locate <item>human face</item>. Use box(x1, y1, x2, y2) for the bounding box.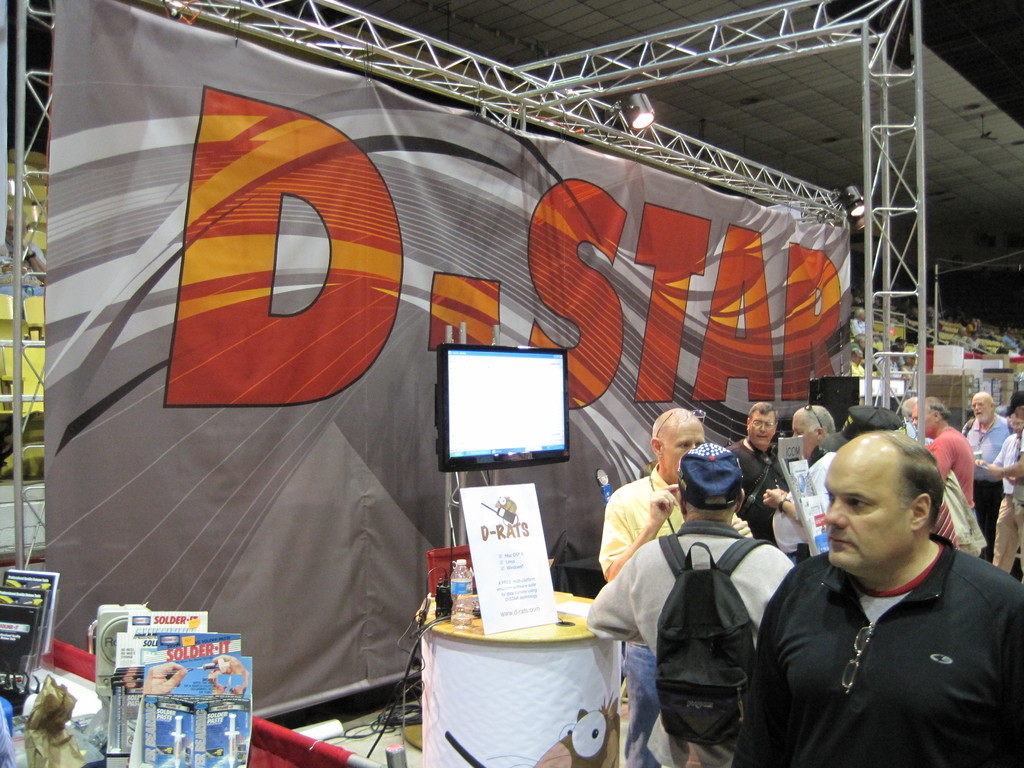
box(792, 416, 813, 461).
